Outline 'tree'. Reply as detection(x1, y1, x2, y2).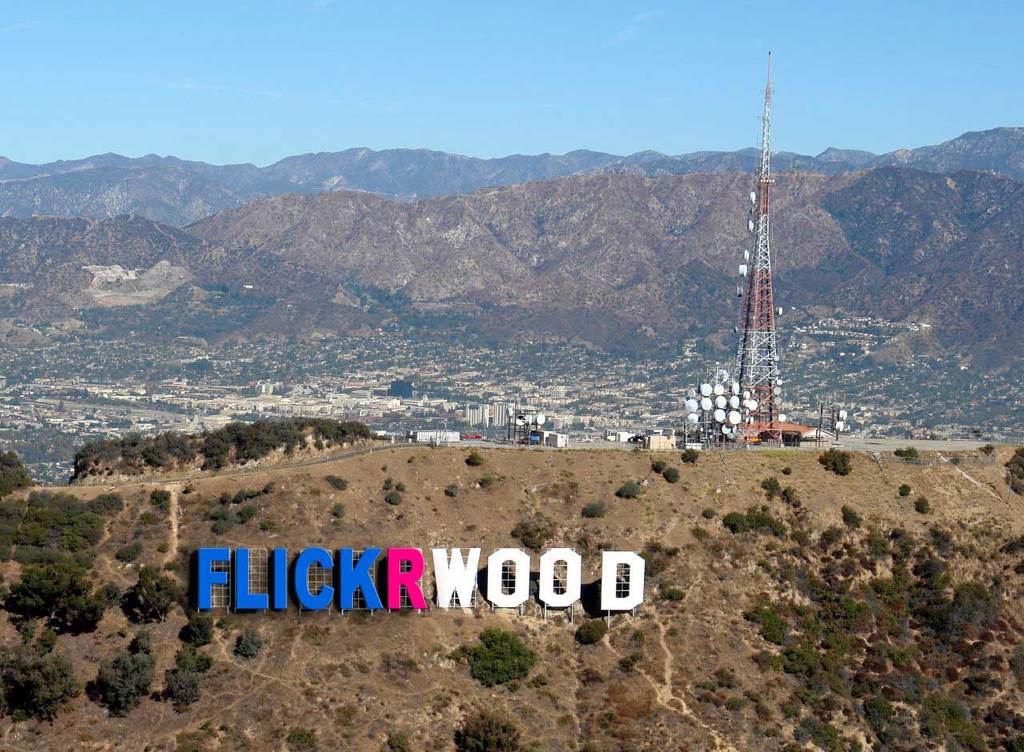
detection(820, 445, 857, 478).
